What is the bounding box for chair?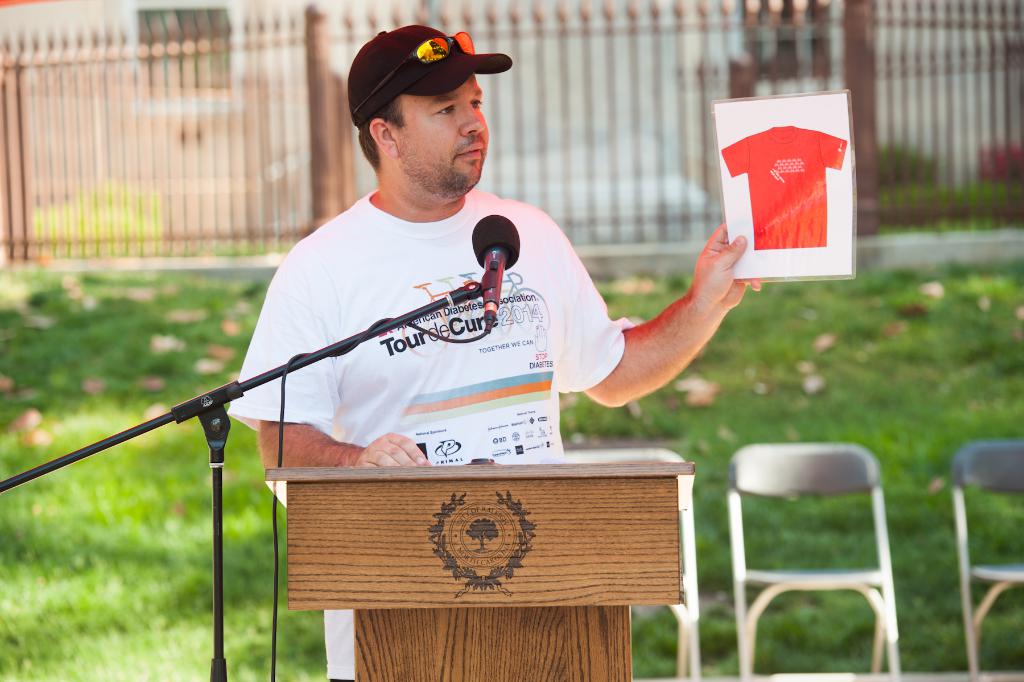
bbox(729, 422, 911, 681).
